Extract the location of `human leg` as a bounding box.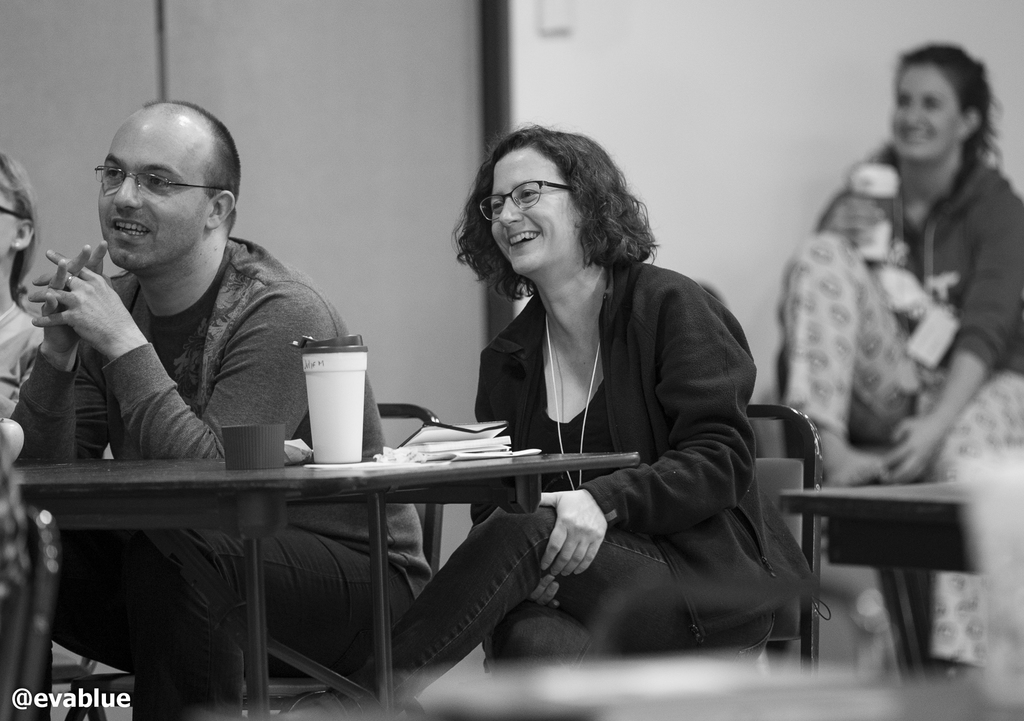
crop(283, 540, 668, 720).
